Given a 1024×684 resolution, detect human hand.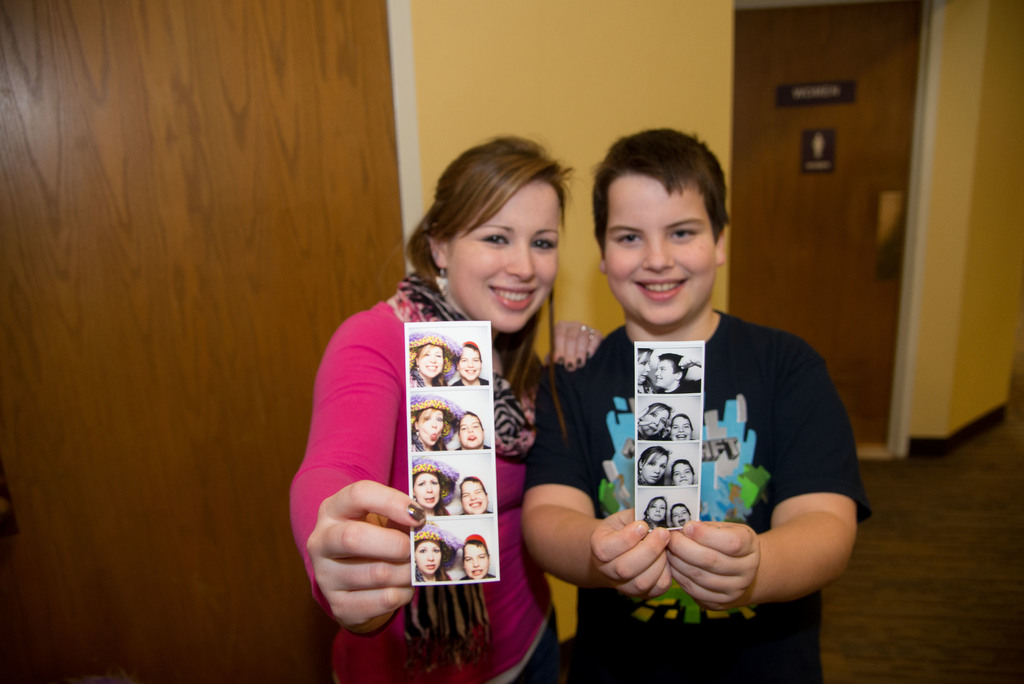
[x1=292, y1=476, x2=420, y2=617].
